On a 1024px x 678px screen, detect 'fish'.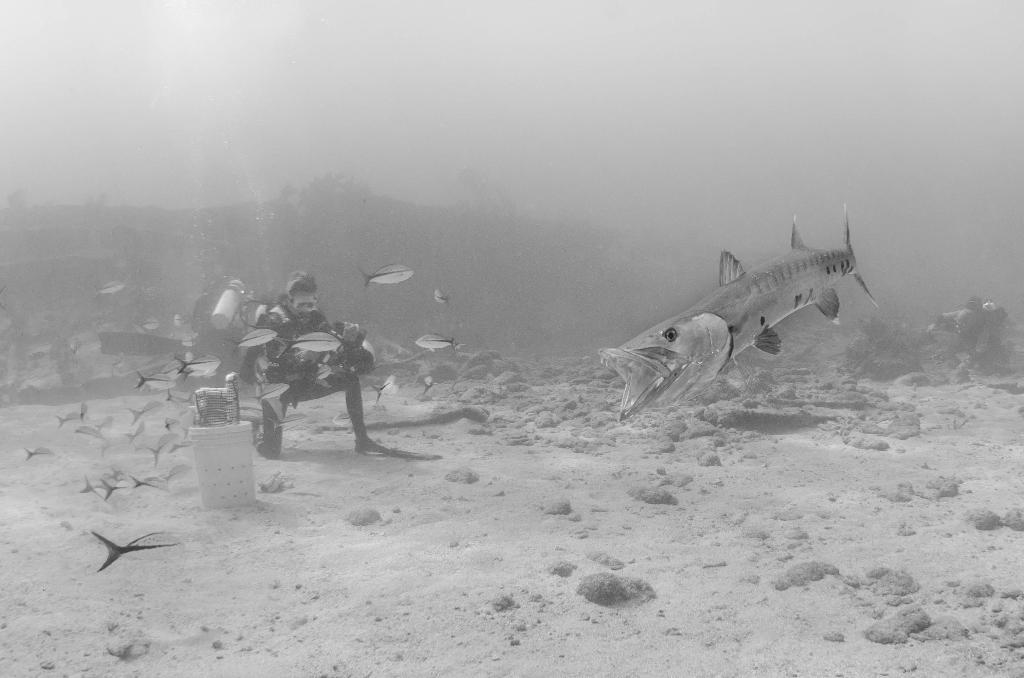
{"left": 89, "top": 522, "right": 189, "bottom": 572}.
